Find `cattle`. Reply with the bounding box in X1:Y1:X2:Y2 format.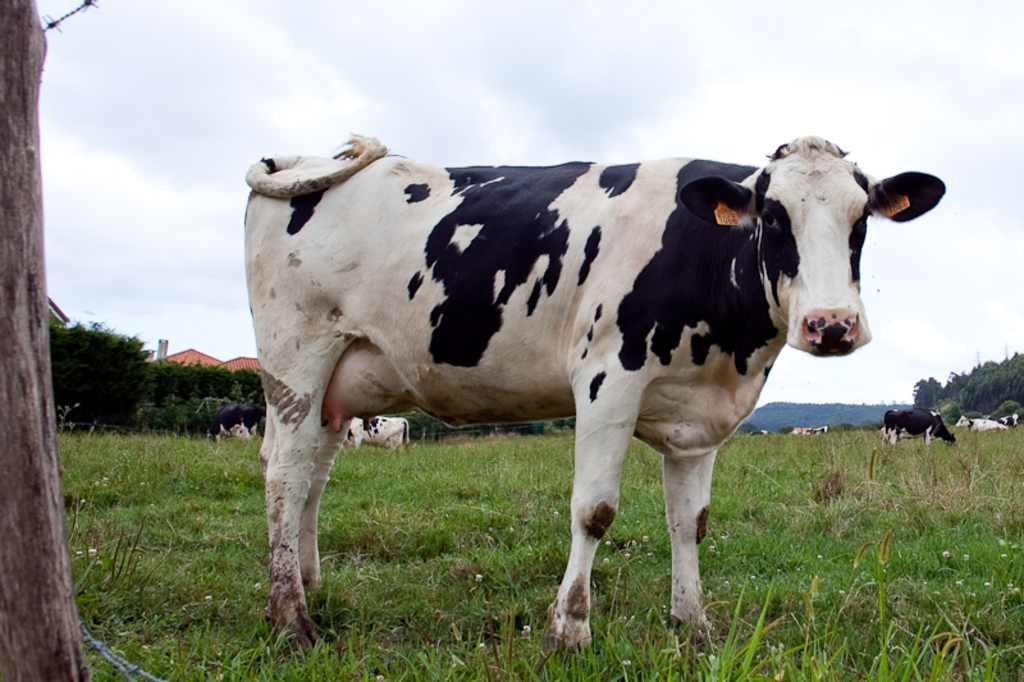
997:413:1016:426.
